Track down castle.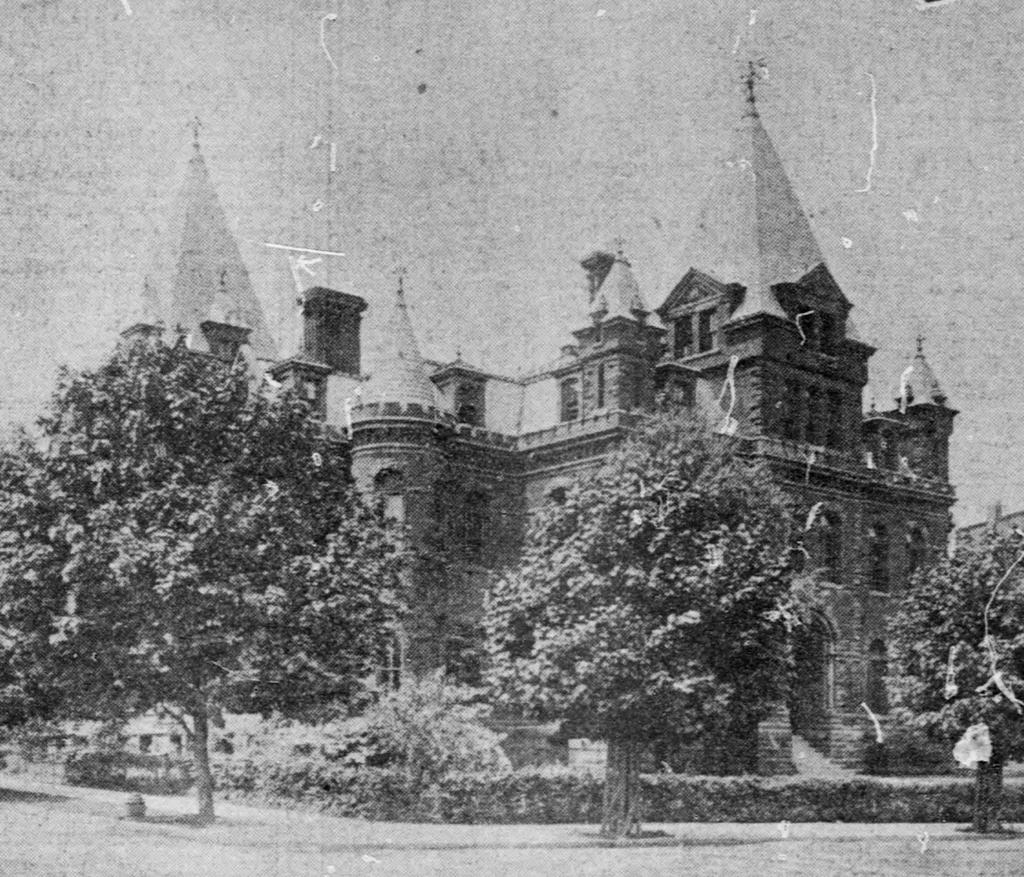
Tracked to pyautogui.locateOnScreen(108, 59, 954, 741).
